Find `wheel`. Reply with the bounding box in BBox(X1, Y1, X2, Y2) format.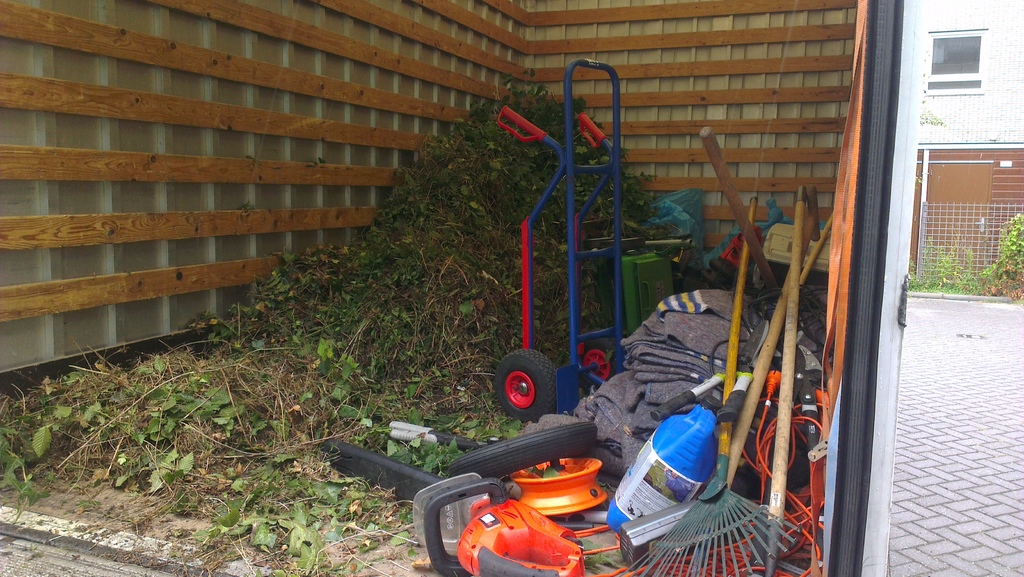
BBox(491, 346, 562, 420).
